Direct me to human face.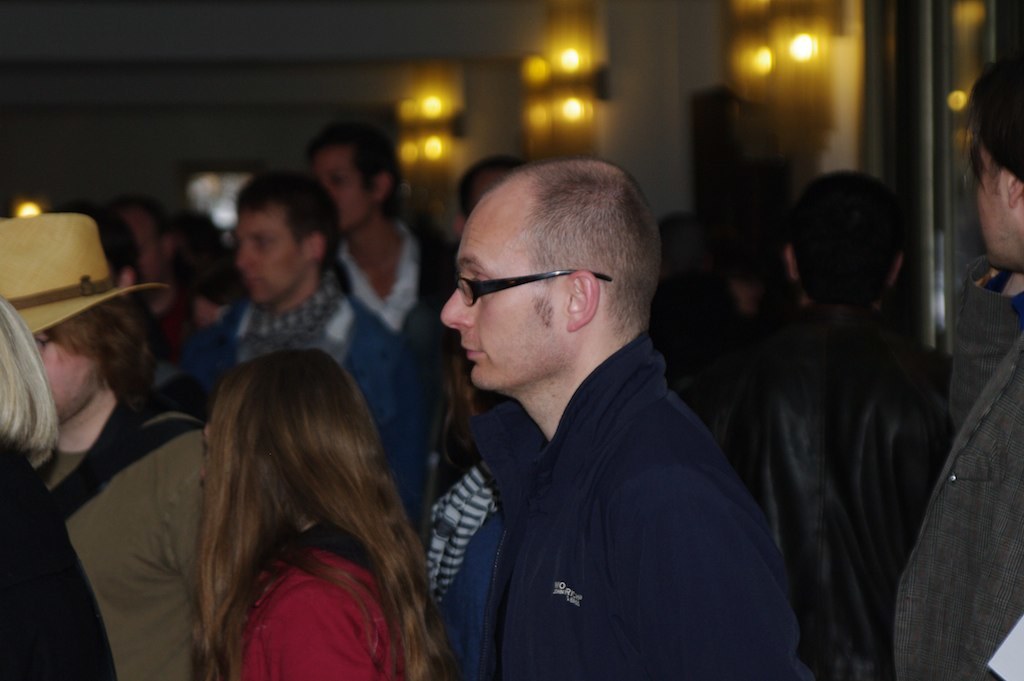
Direction: pyautogui.locateOnScreen(436, 200, 569, 392).
